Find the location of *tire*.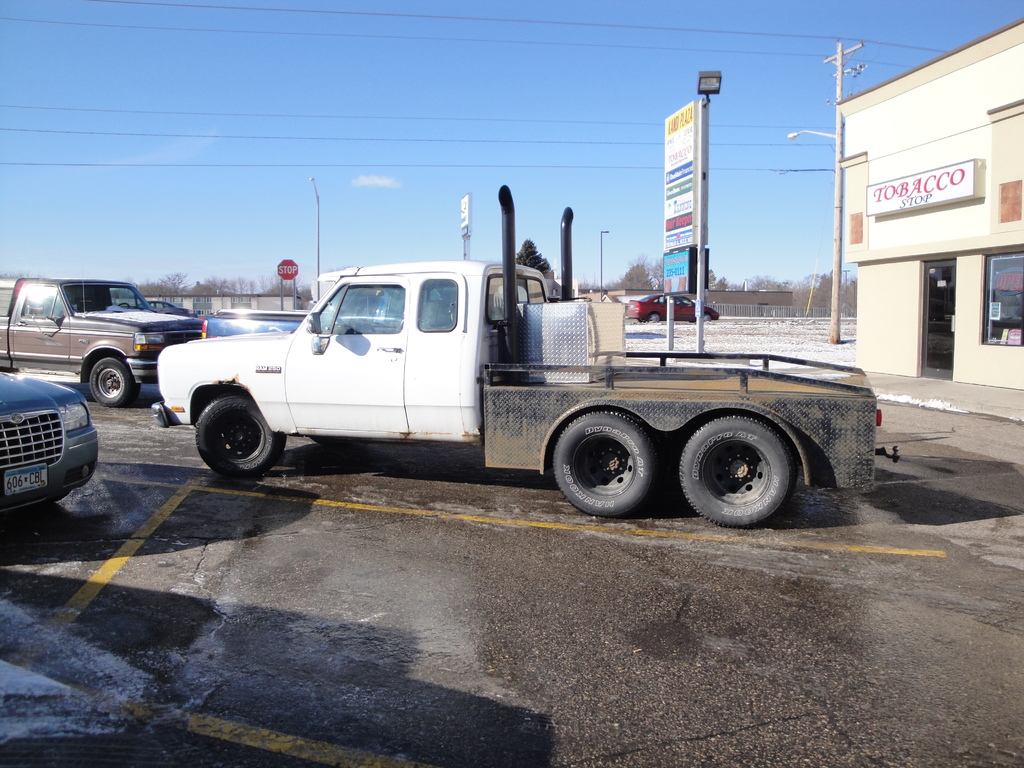
Location: (200, 399, 287, 481).
